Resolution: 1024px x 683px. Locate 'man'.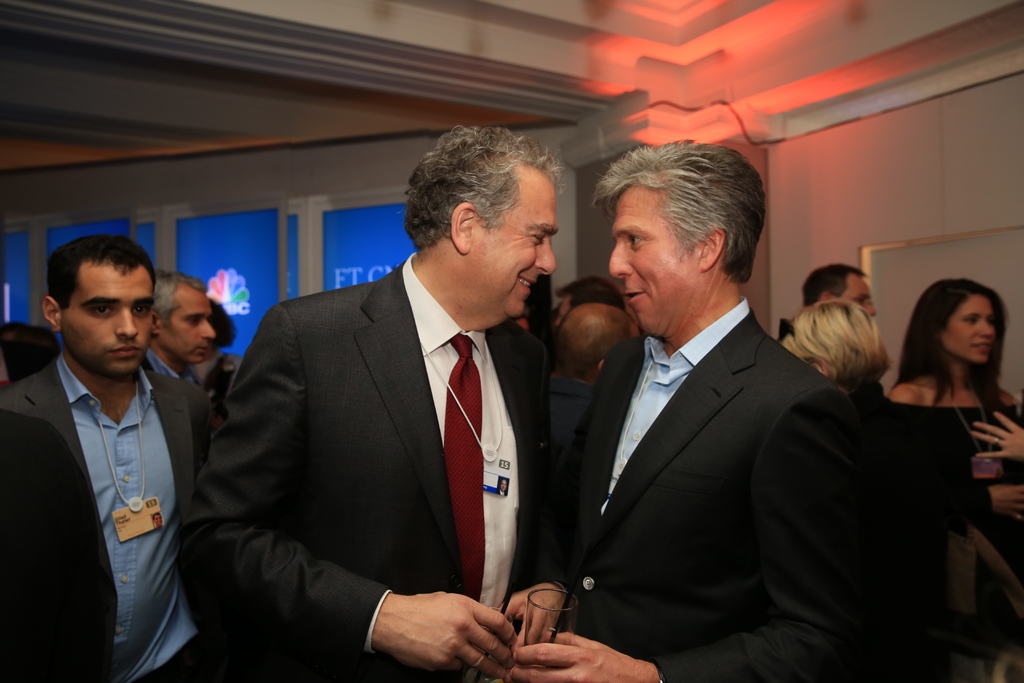
{"left": 181, "top": 119, "right": 559, "bottom": 682}.
